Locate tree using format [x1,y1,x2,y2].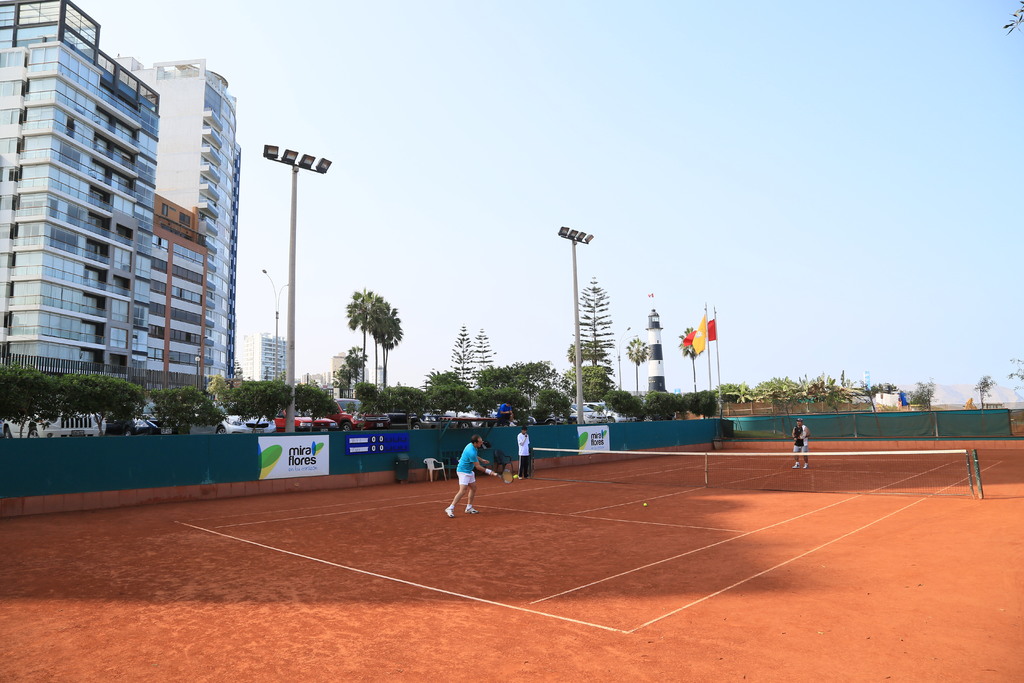
[480,386,526,418].
